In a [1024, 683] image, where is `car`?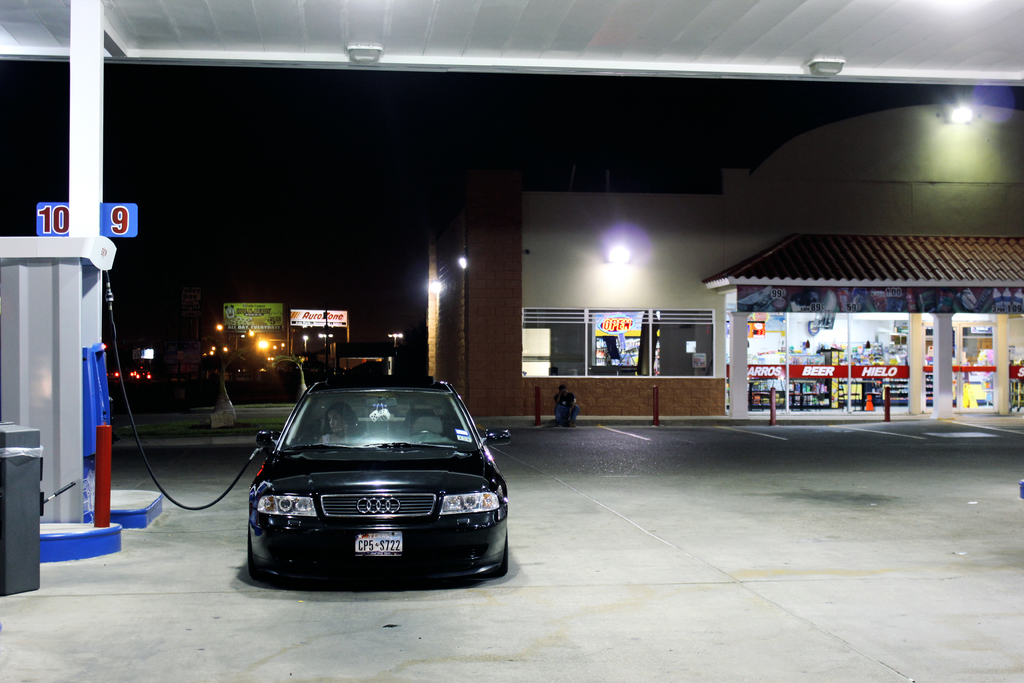
136/369/150/379.
